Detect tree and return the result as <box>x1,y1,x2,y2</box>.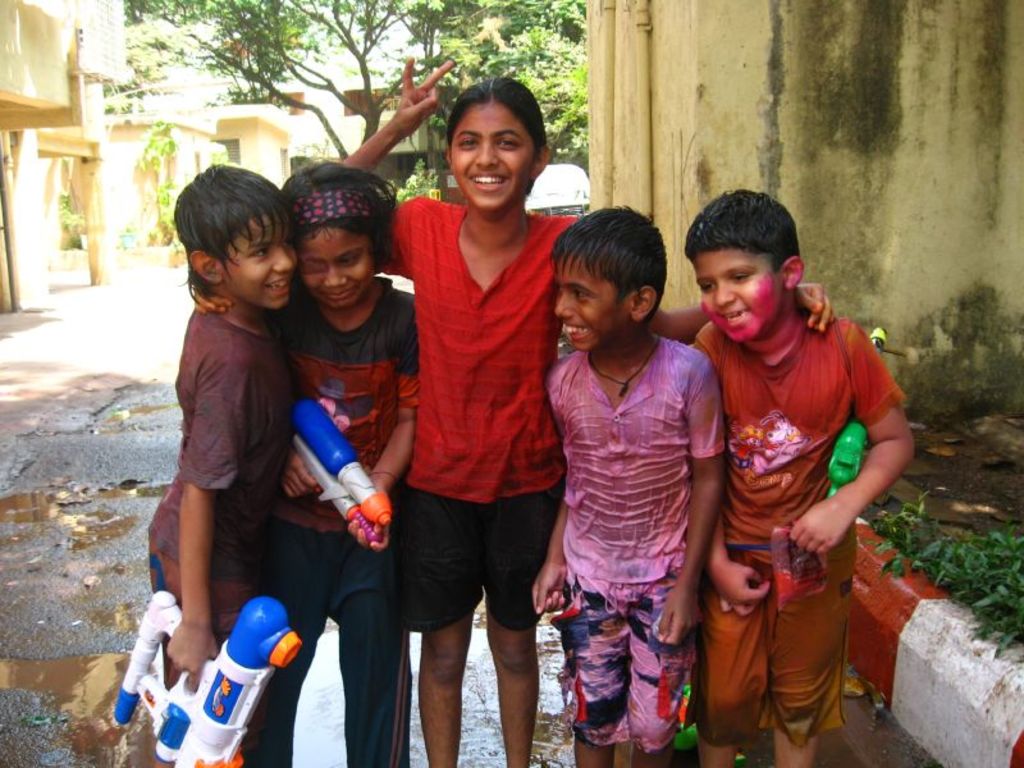
<box>506,56,586,179</box>.
